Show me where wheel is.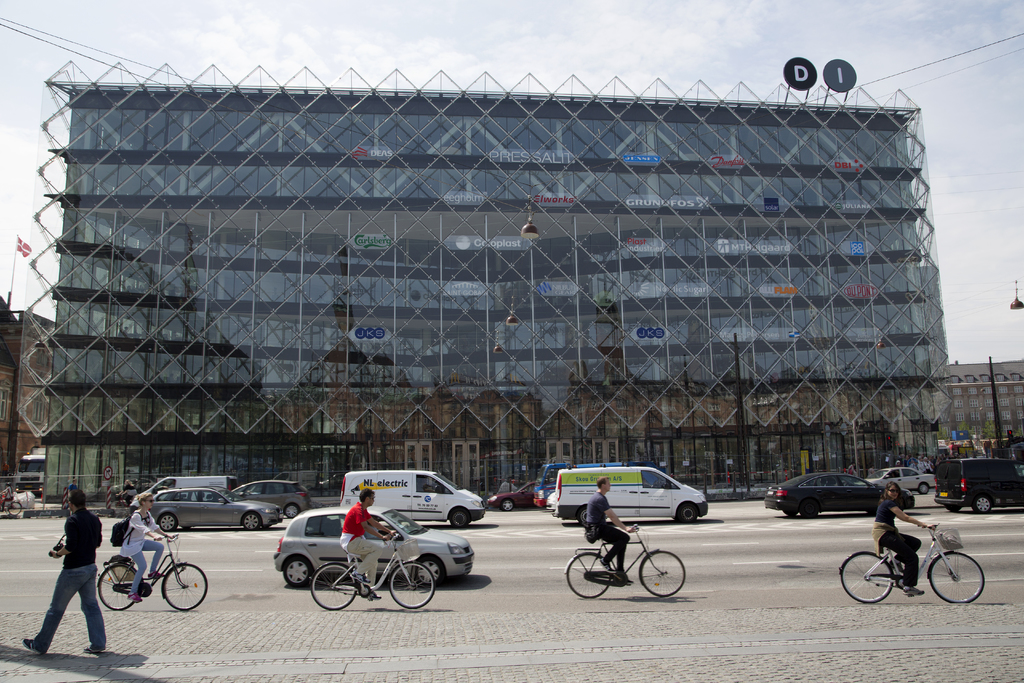
wheel is at [95, 561, 140, 612].
